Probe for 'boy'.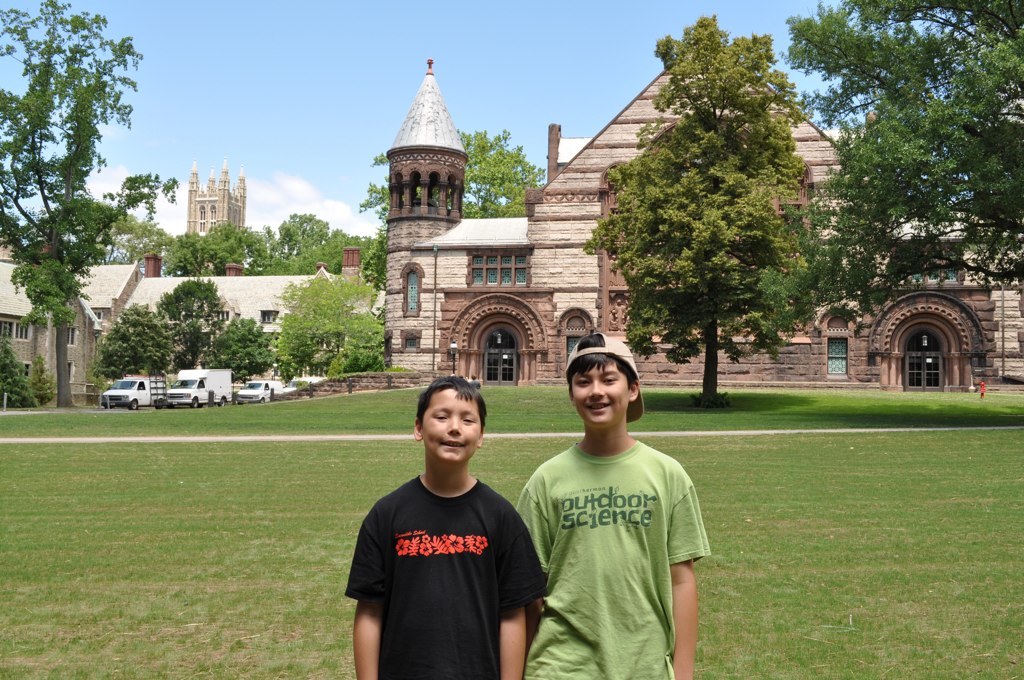
Probe result: <region>338, 372, 551, 679</region>.
